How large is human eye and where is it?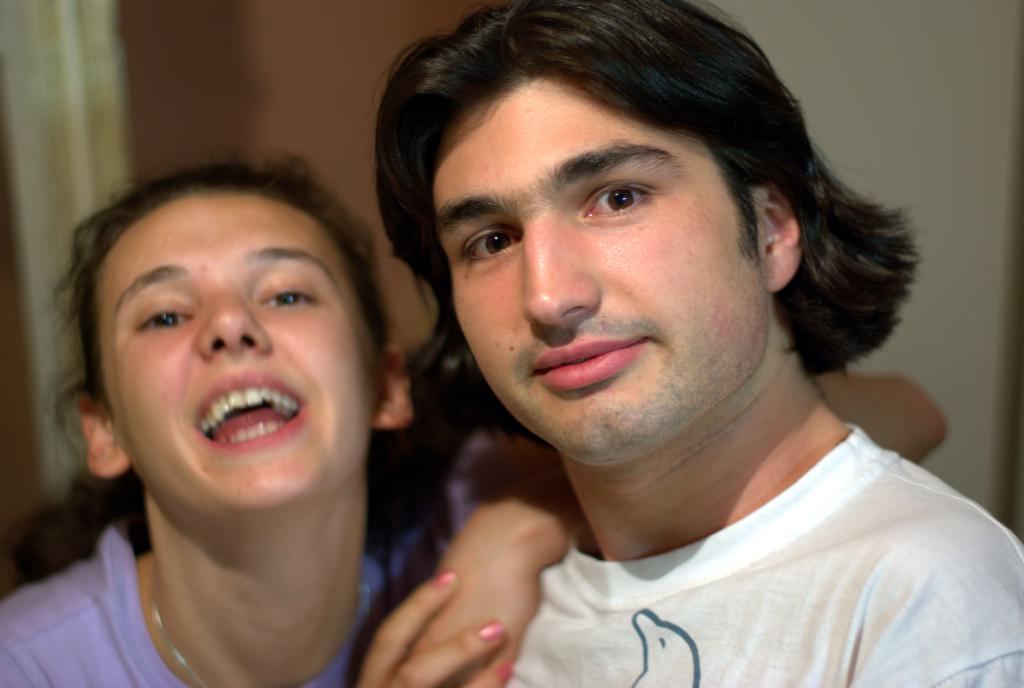
Bounding box: (left=133, top=291, right=193, bottom=336).
